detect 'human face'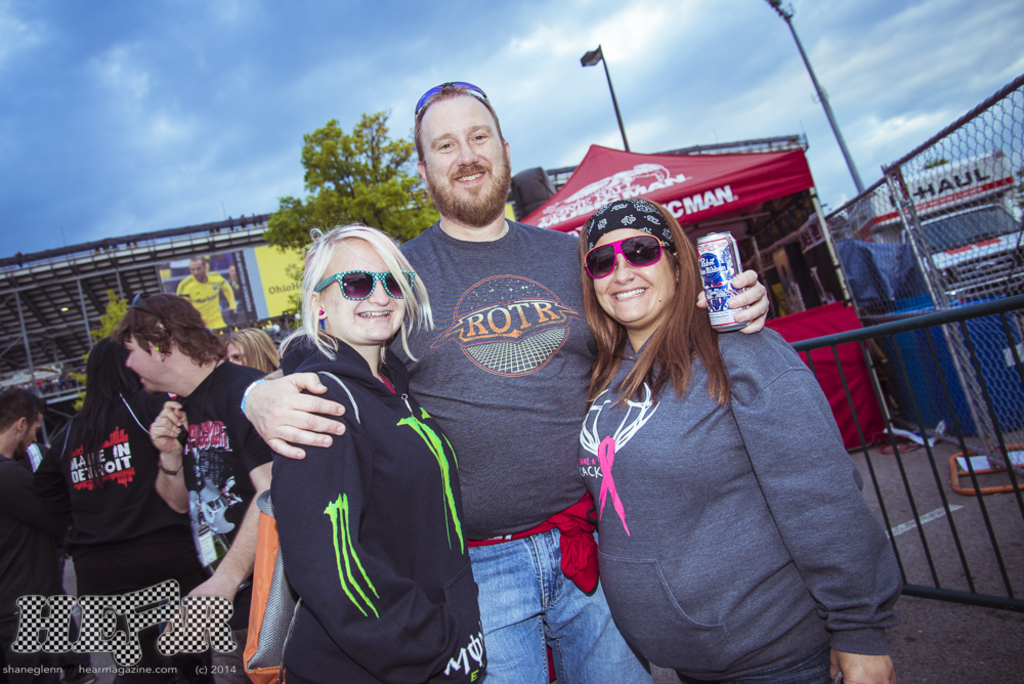
bbox=[229, 342, 249, 368]
